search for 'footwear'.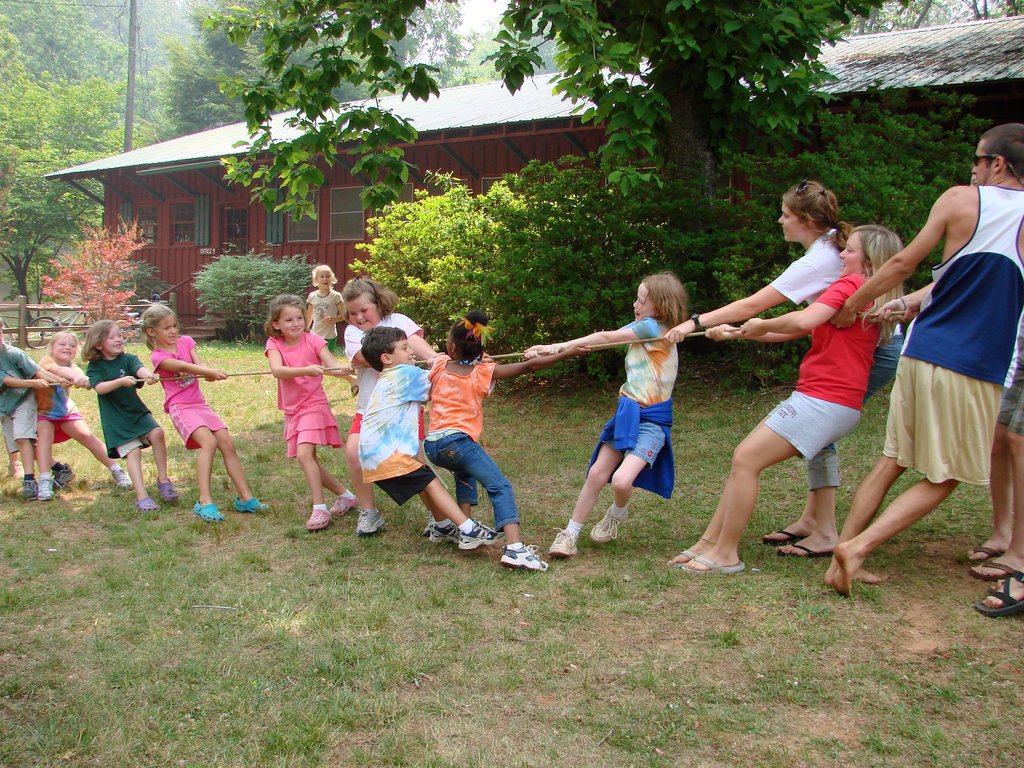
Found at select_region(428, 519, 455, 543).
